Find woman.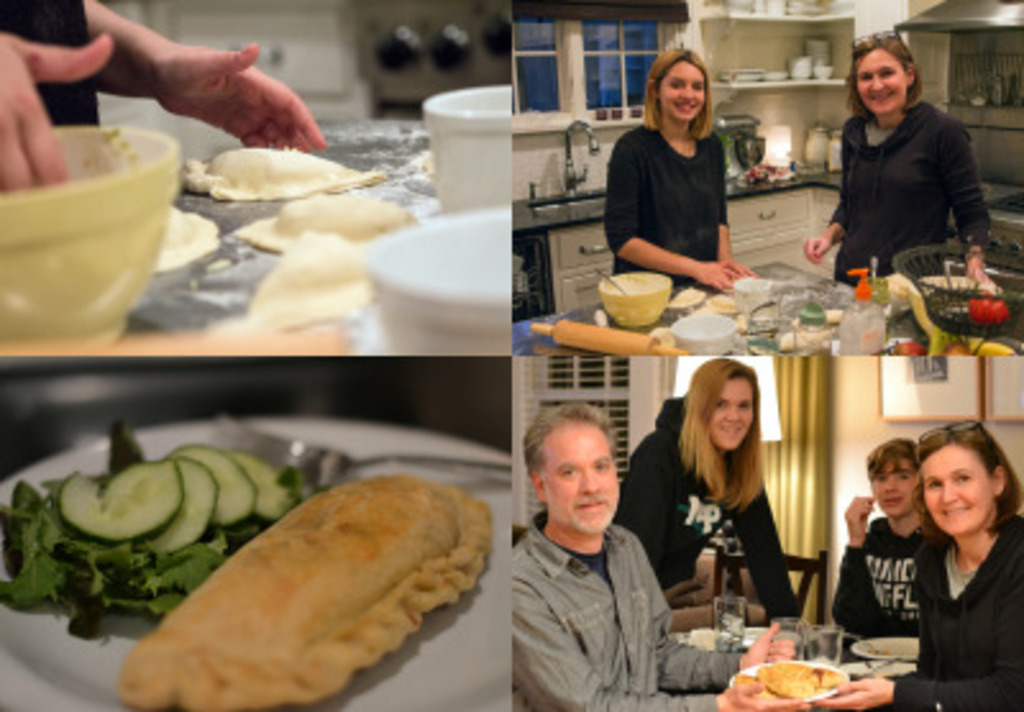
{"left": 806, "top": 412, "right": 1021, "bottom": 709}.
